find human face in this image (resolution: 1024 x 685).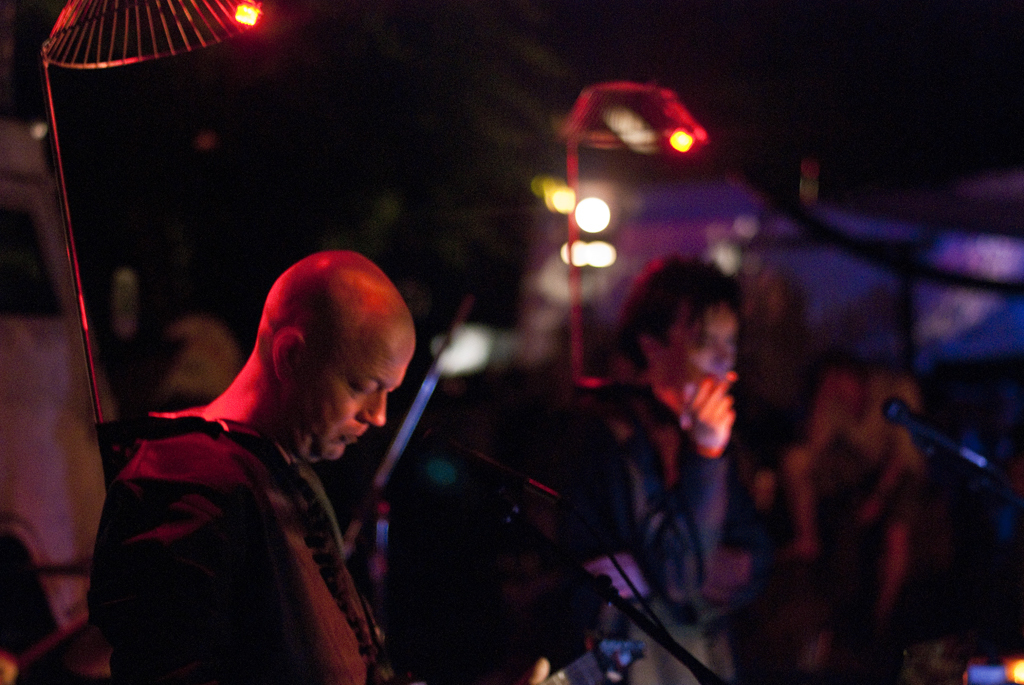
bbox=(292, 317, 421, 464).
